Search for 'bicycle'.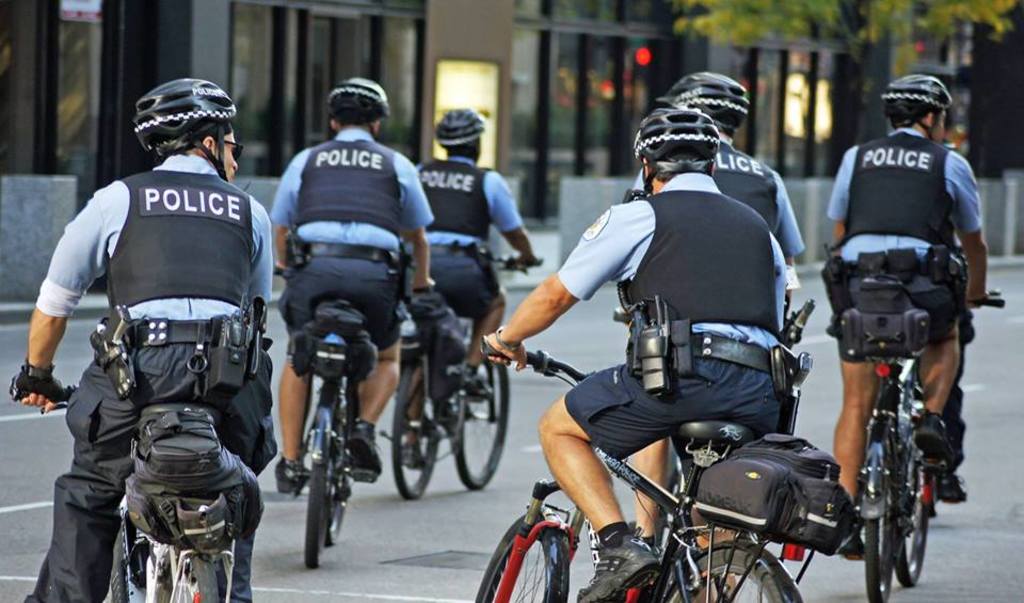
Found at 470,335,817,602.
